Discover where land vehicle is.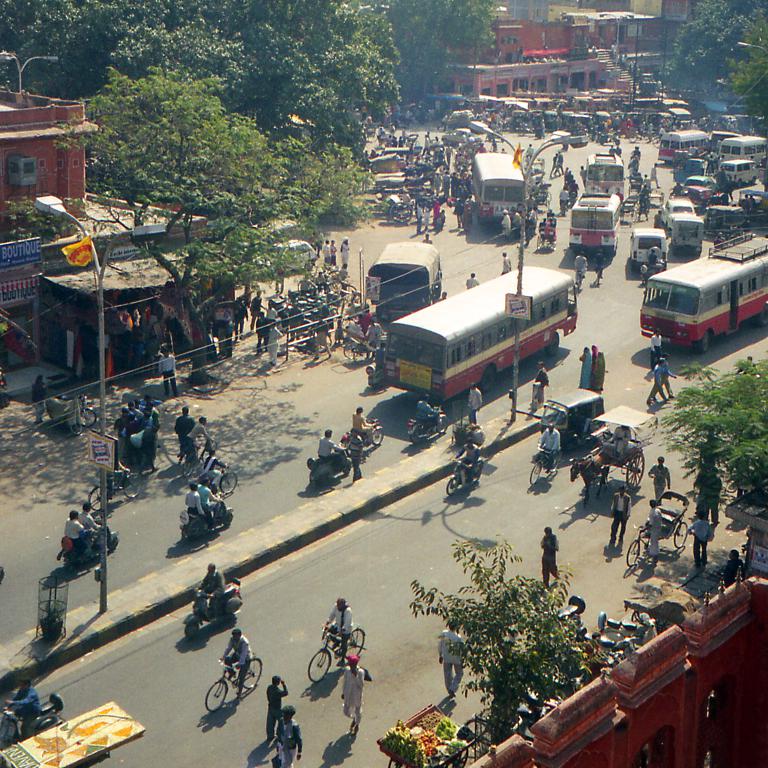
Discovered at 644,266,662,278.
